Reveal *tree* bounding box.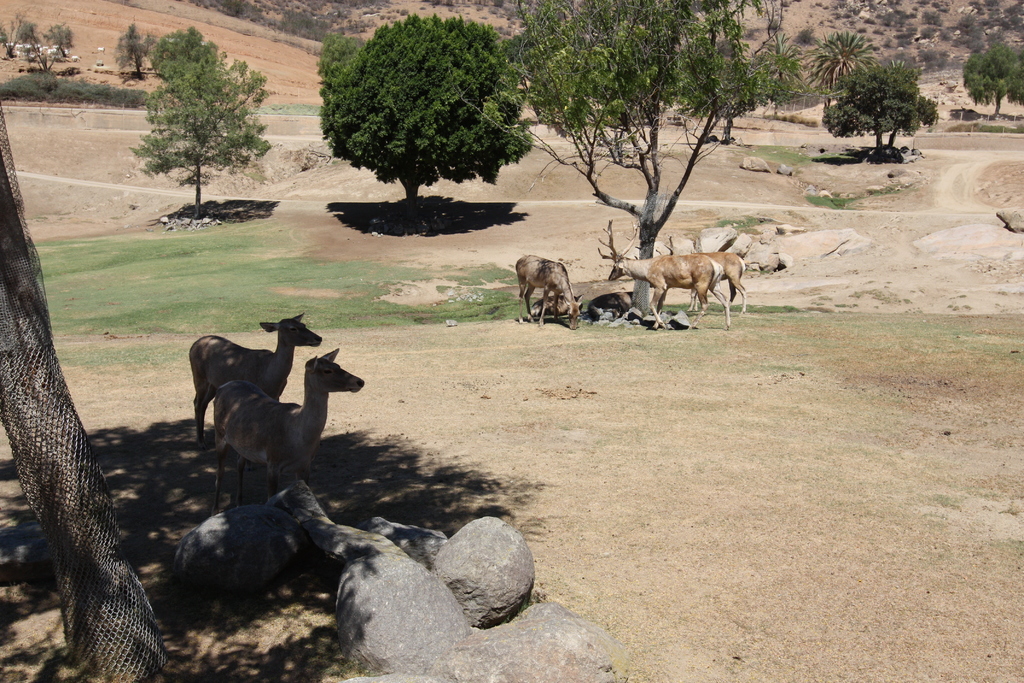
Revealed: crop(821, 62, 941, 161).
